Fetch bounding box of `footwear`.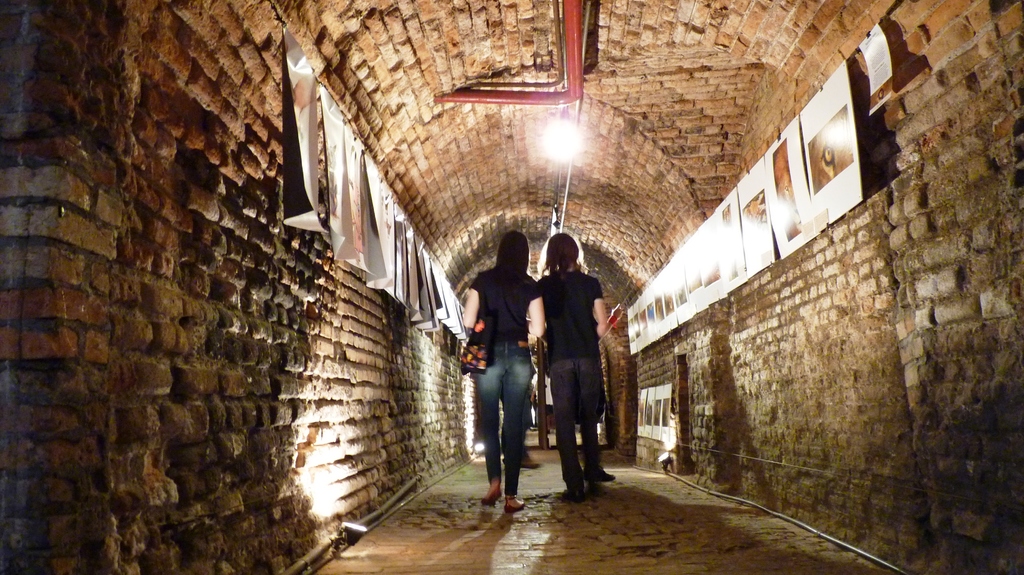
Bbox: 479, 483, 506, 505.
